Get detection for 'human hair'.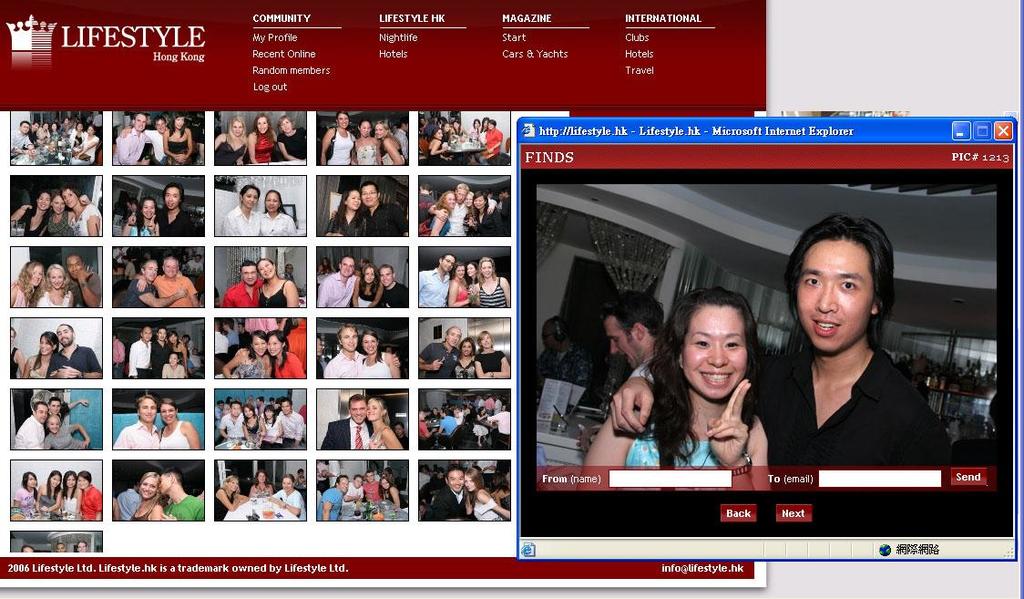
Detection: <box>781,223,901,345</box>.
